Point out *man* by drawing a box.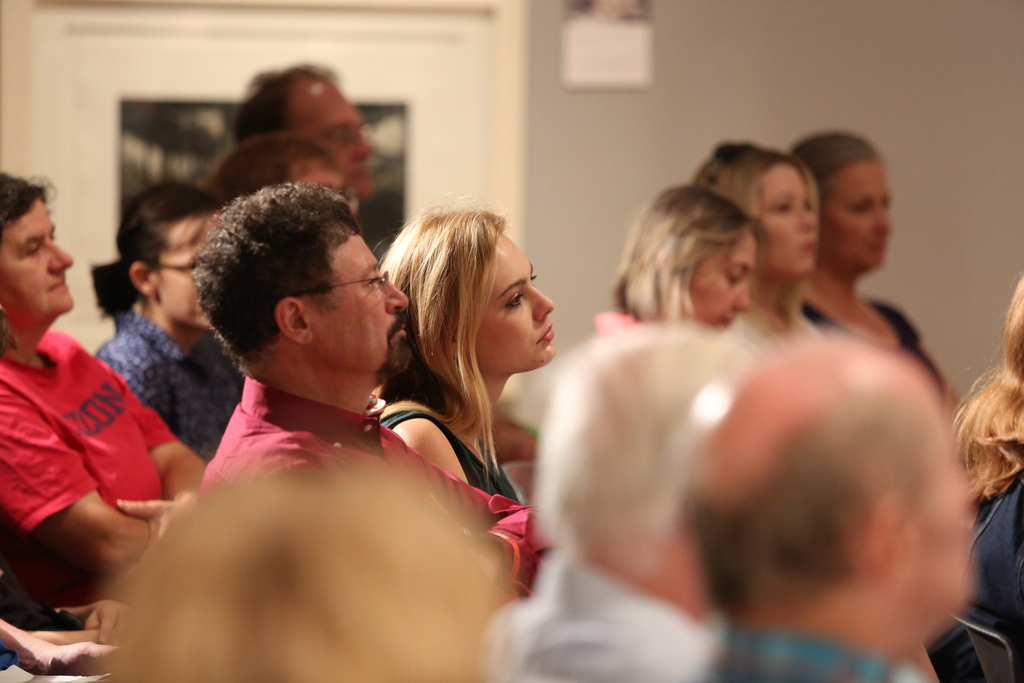
BBox(194, 178, 548, 604).
